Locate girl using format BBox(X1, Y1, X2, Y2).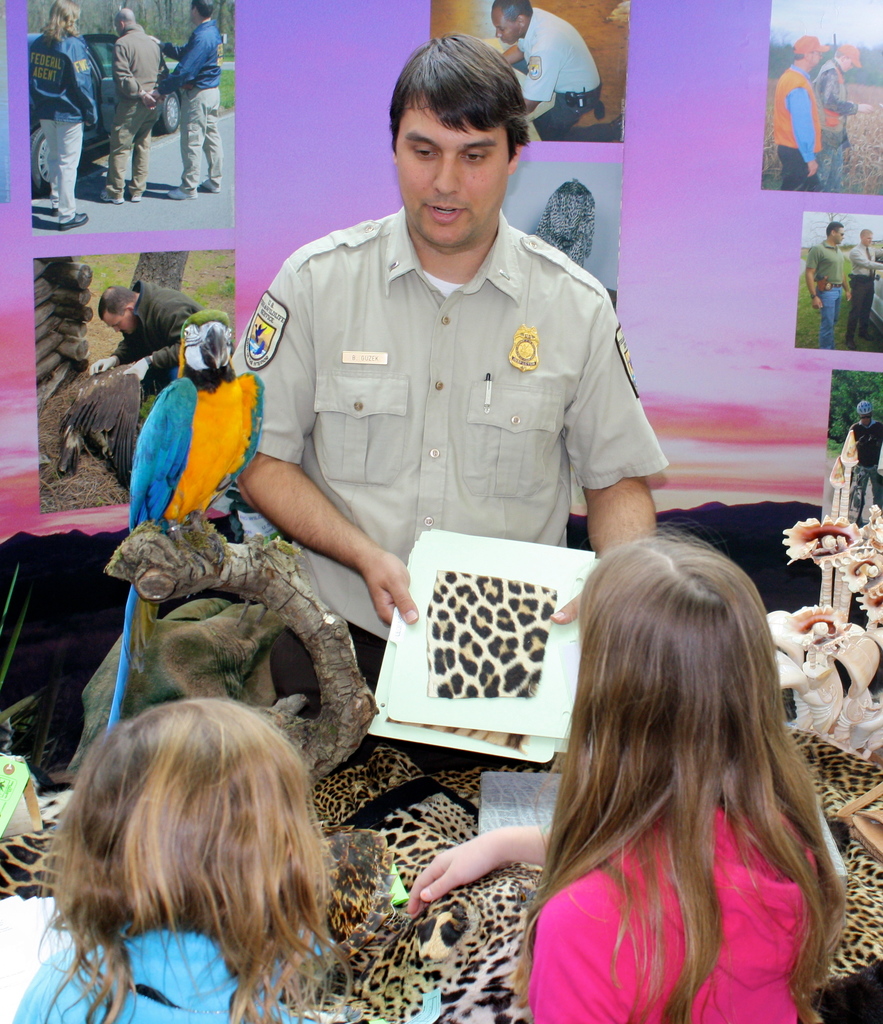
BBox(410, 526, 841, 1023).
